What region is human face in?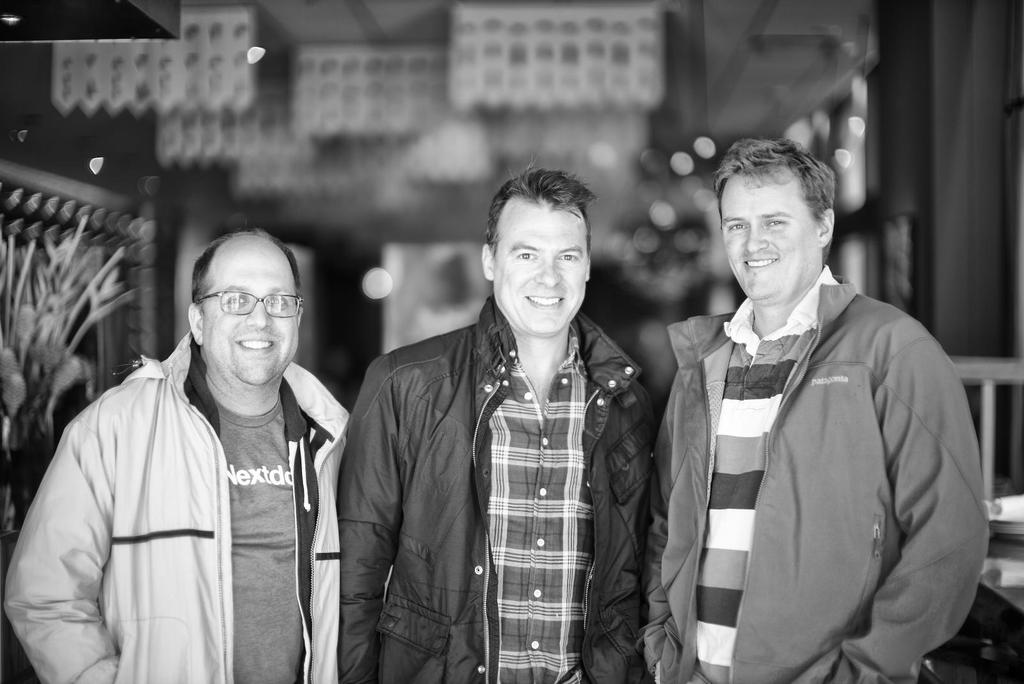
490:200:588:333.
